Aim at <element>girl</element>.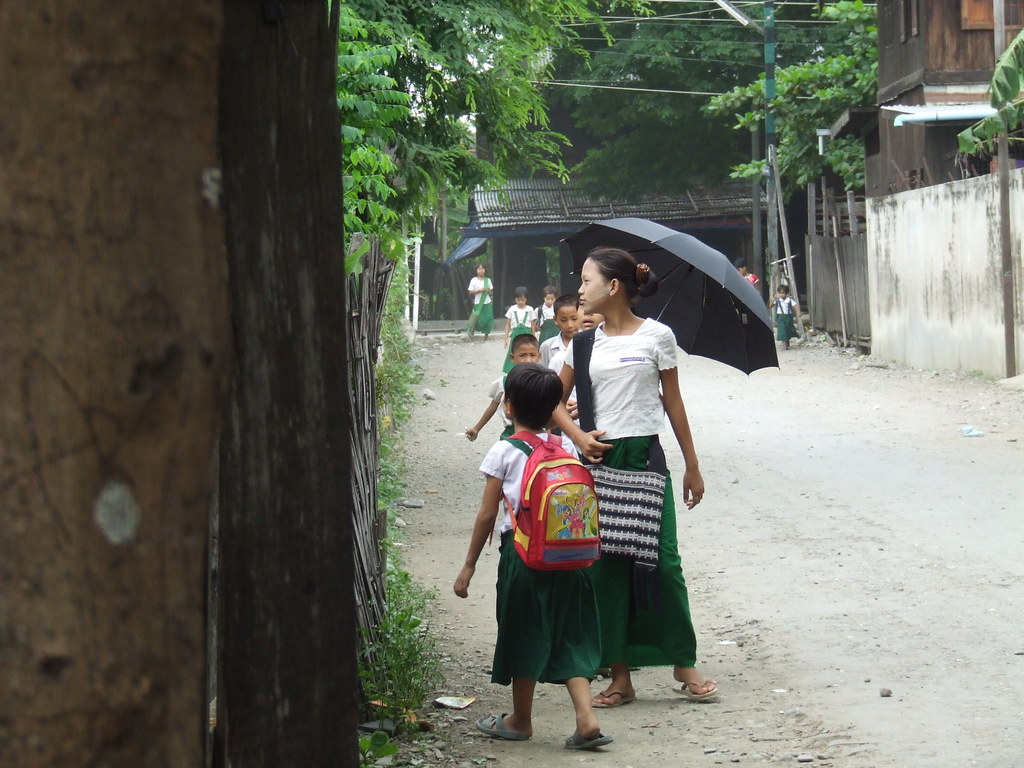
Aimed at detection(532, 285, 561, 346).
